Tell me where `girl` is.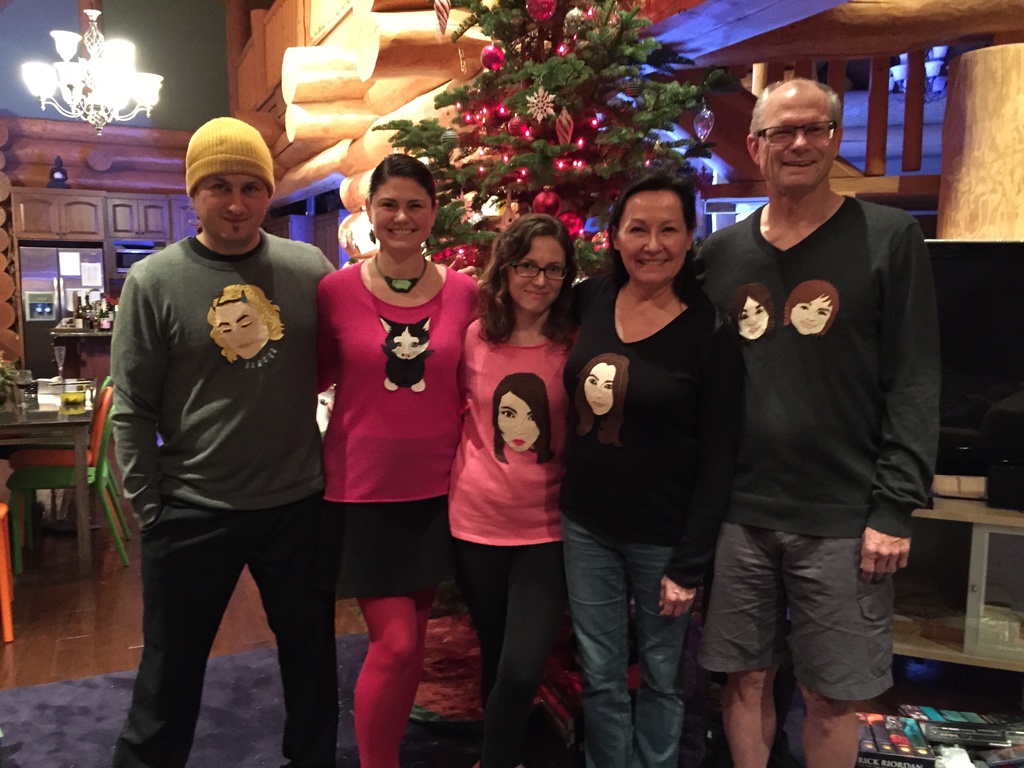
`girl` is at detection(578, 356, 632, 445).
